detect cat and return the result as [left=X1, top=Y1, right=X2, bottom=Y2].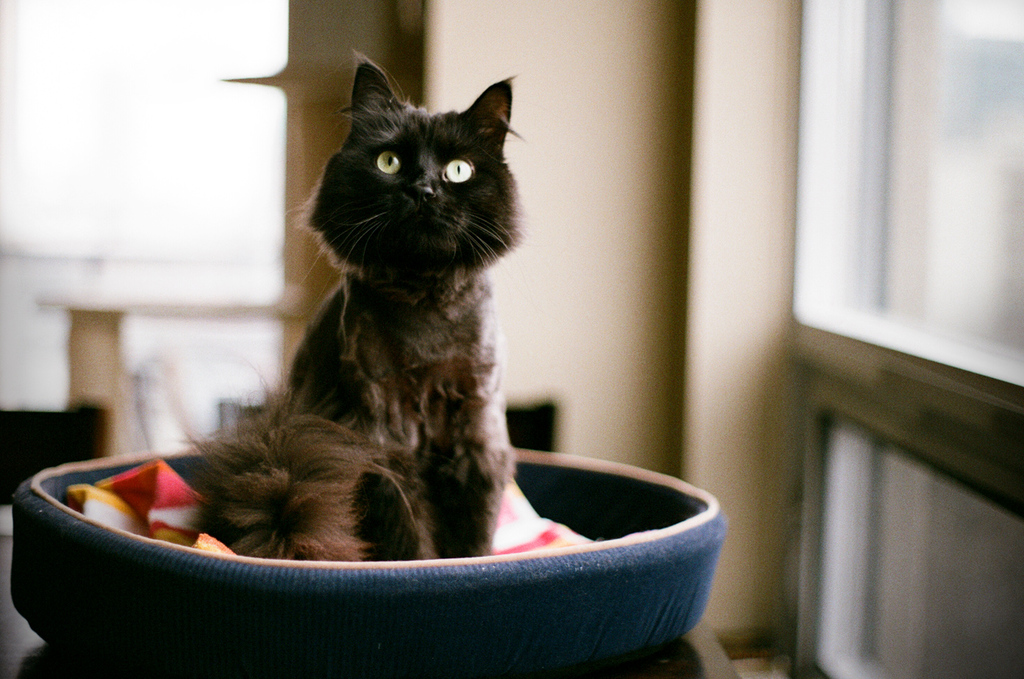
[left=191, top=46, right=526, bottom=561].
